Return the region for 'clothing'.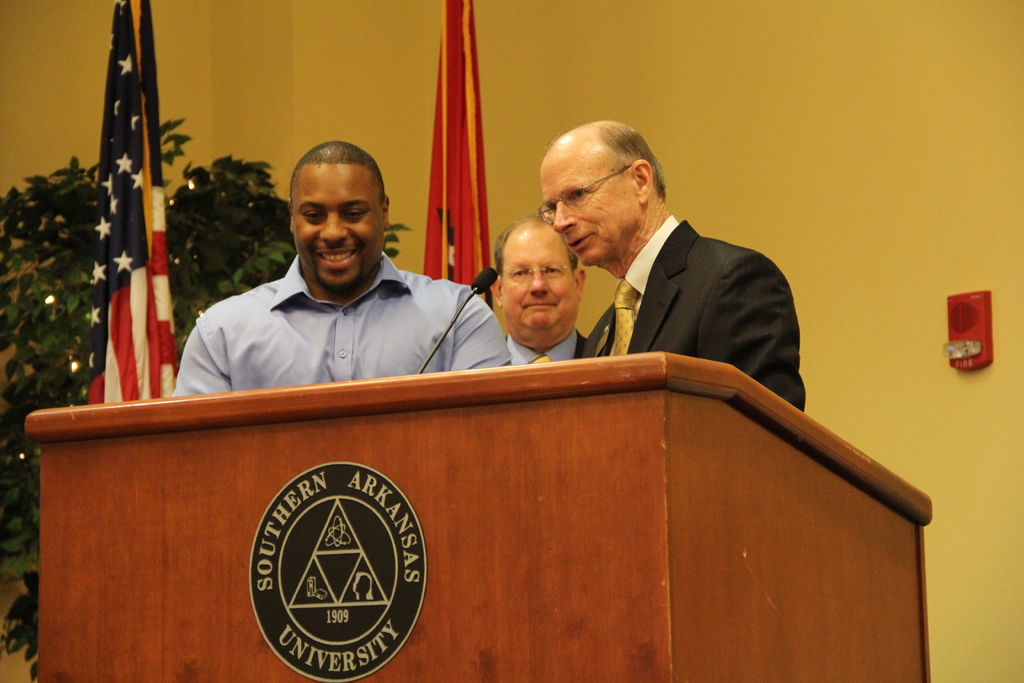
[x1=591, y1=220, x2=808, y2=414].
